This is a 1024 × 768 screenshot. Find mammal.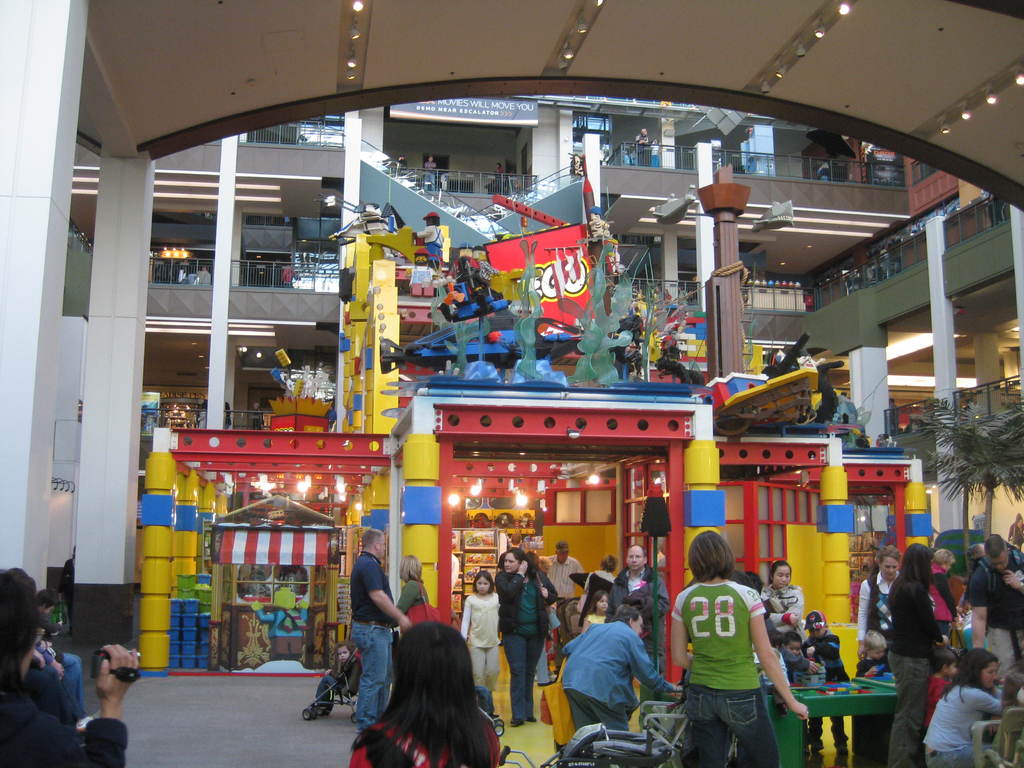
Bounding box: (x1=923, y1=650, x2=961, y2=729).
